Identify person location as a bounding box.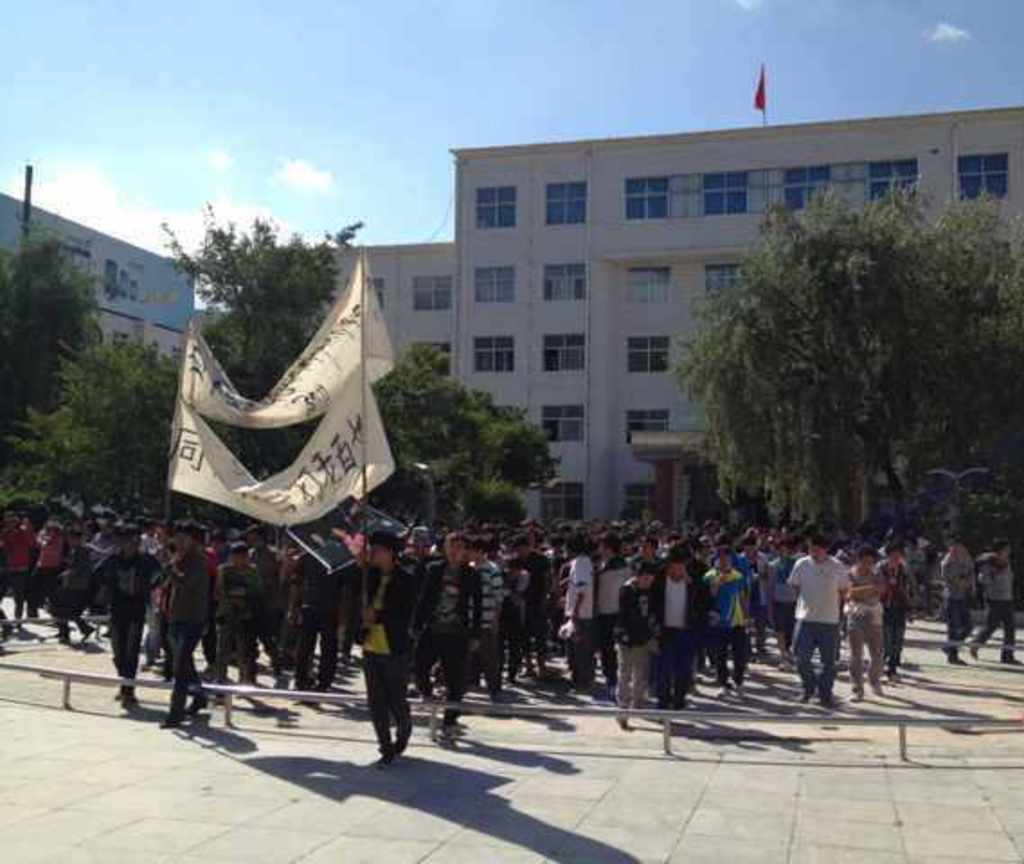
bbox=[337, 511, 427, 767].
